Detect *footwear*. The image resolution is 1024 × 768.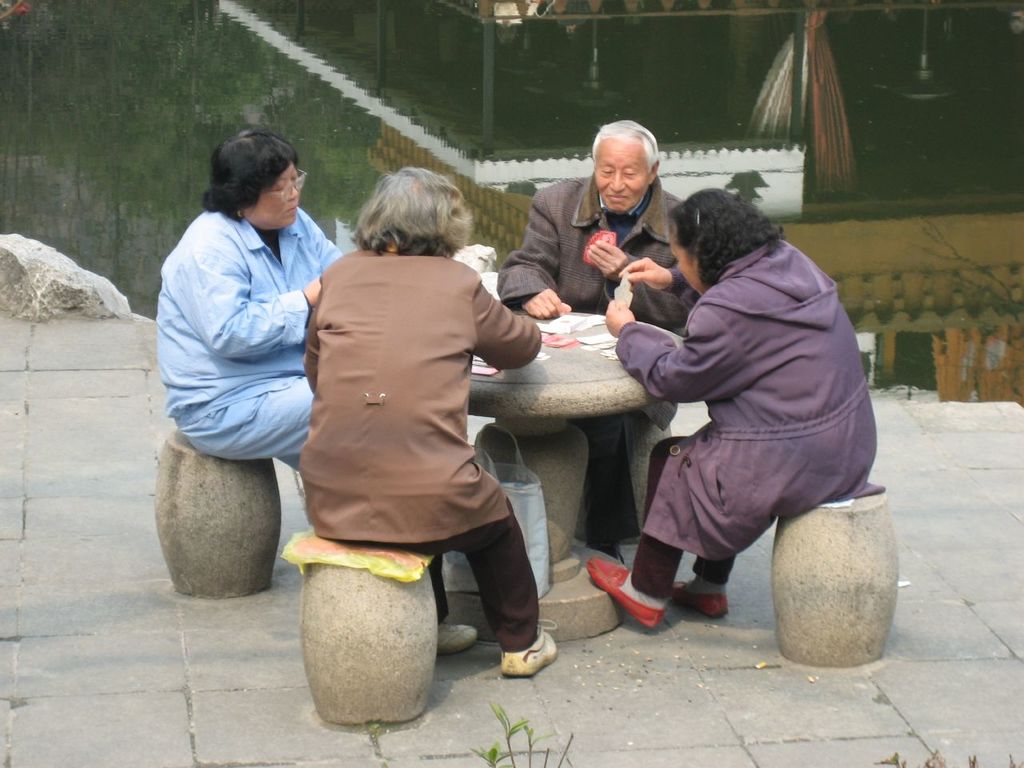
<region>510, 628, 556, 686</region>.
